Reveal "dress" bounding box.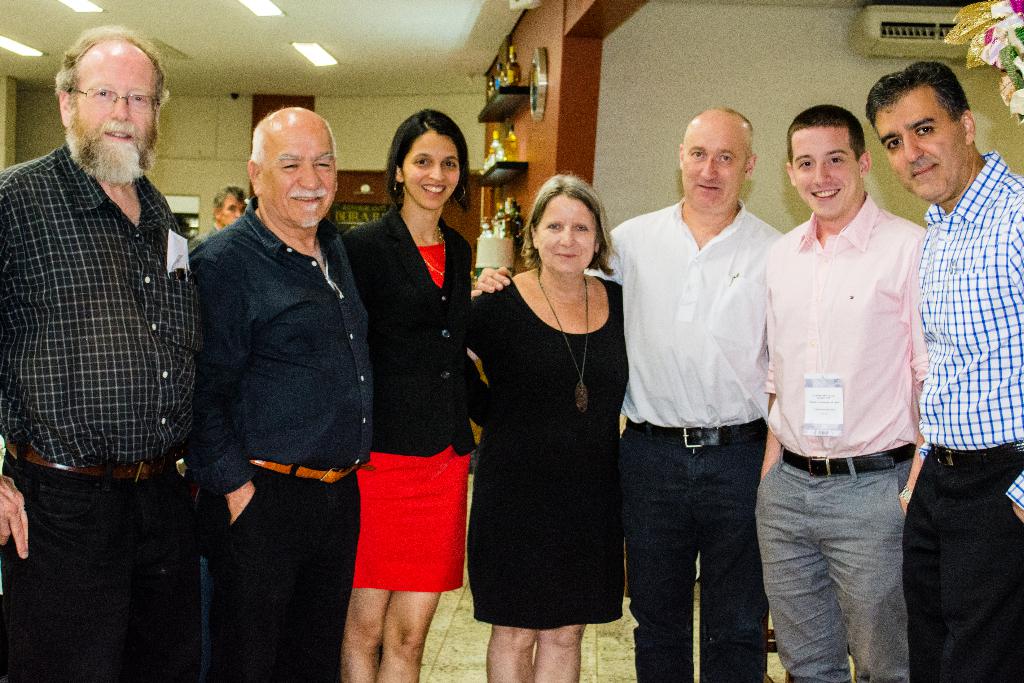
Revealed: <bbox>340, 213, 474, 597</bbox>.
